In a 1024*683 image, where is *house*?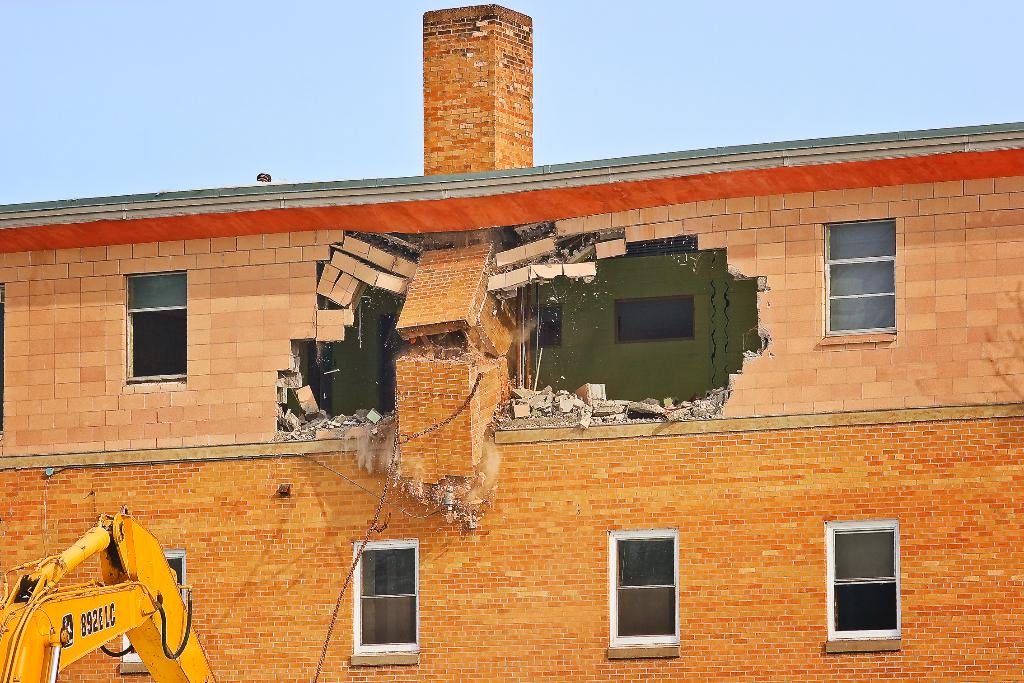
bbox=(0, 0, 1023, 682).
